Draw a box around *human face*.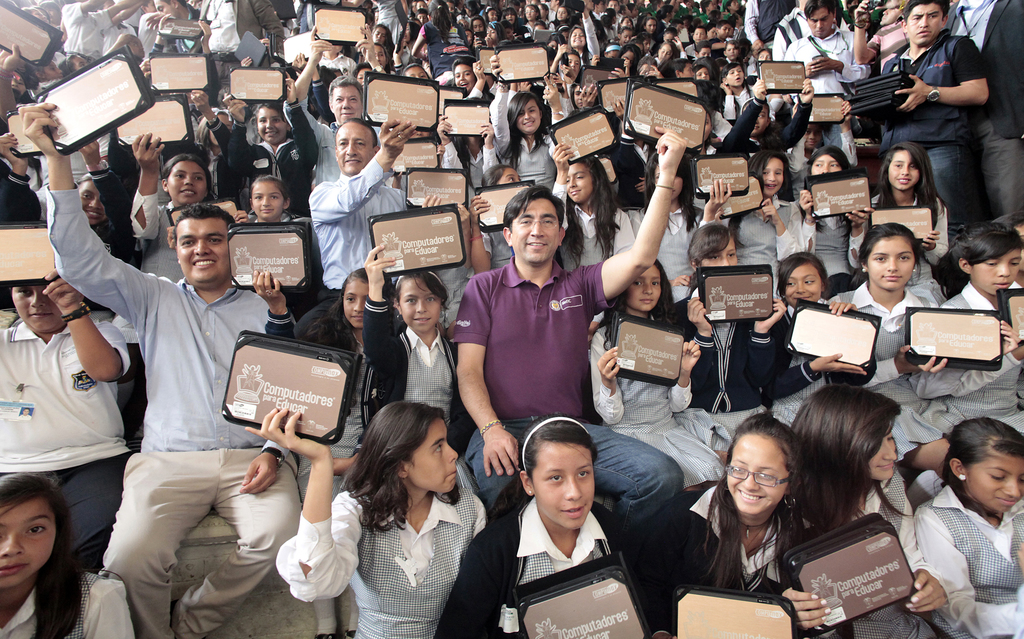
(630, 268, 657, 309).
